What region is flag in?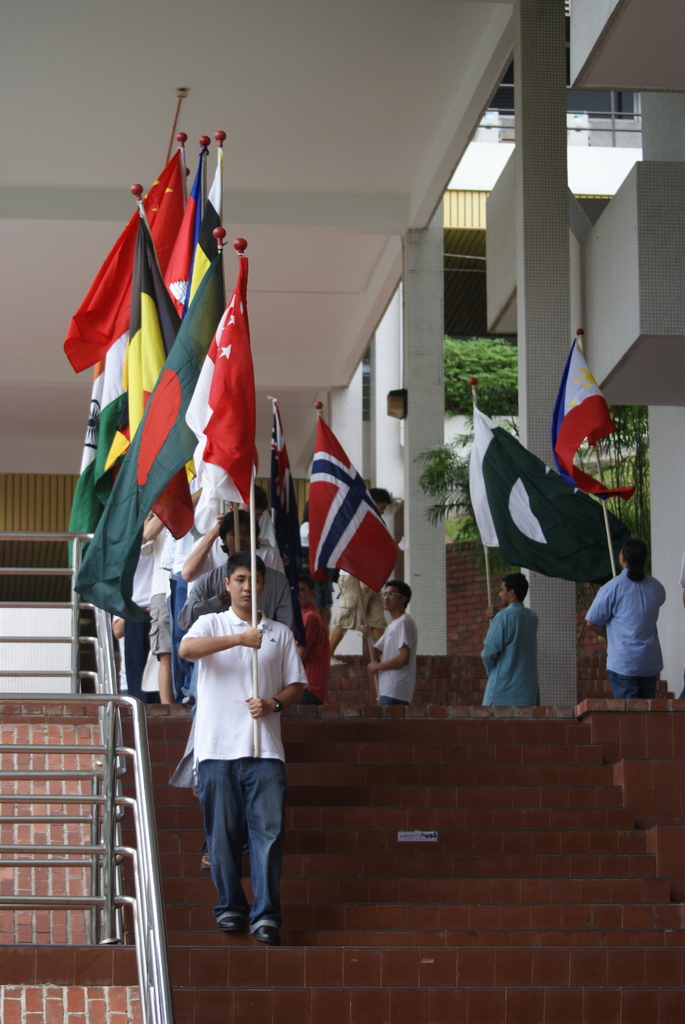
(left=269, top=397, right=310, bottom=650).
